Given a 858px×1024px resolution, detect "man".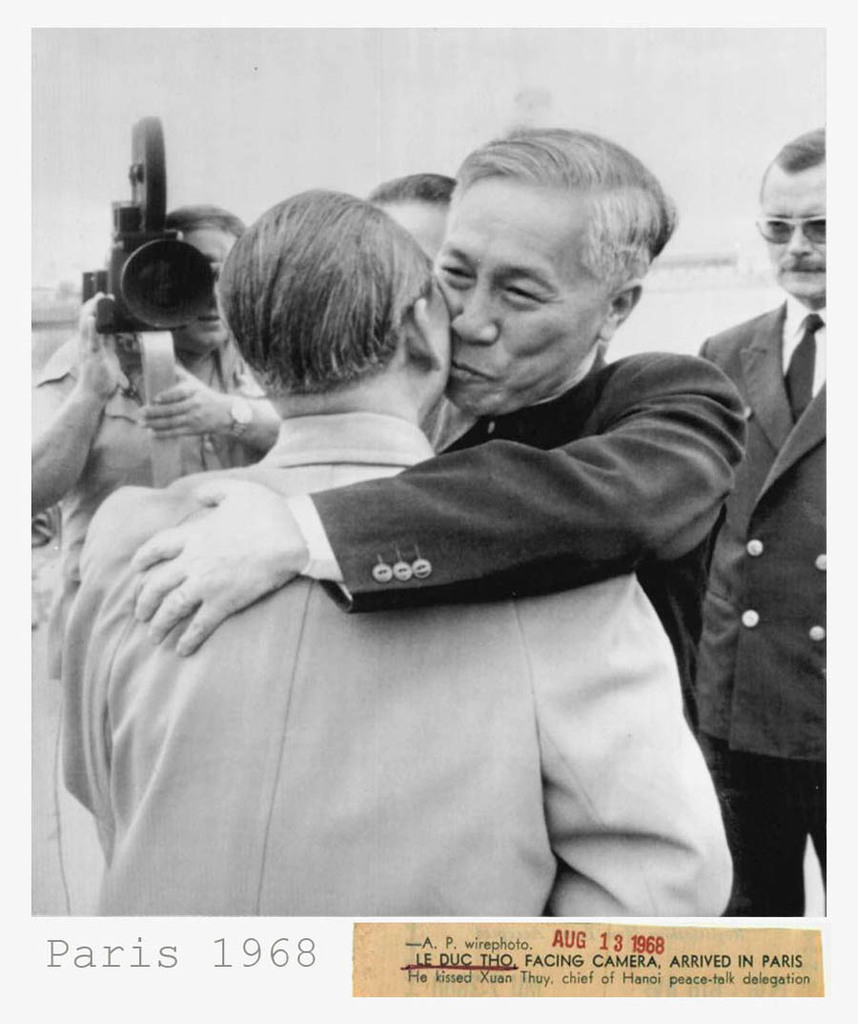
region(25, 114, 279, 819).
